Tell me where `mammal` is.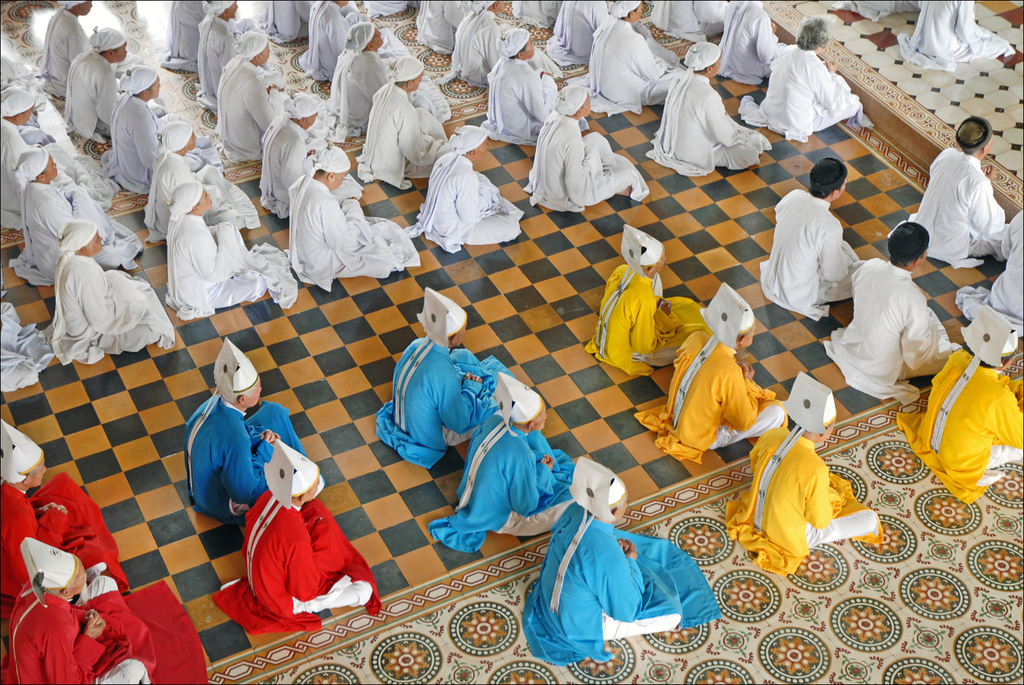
`mammal` is at crop(721, 367, 885, 575).
